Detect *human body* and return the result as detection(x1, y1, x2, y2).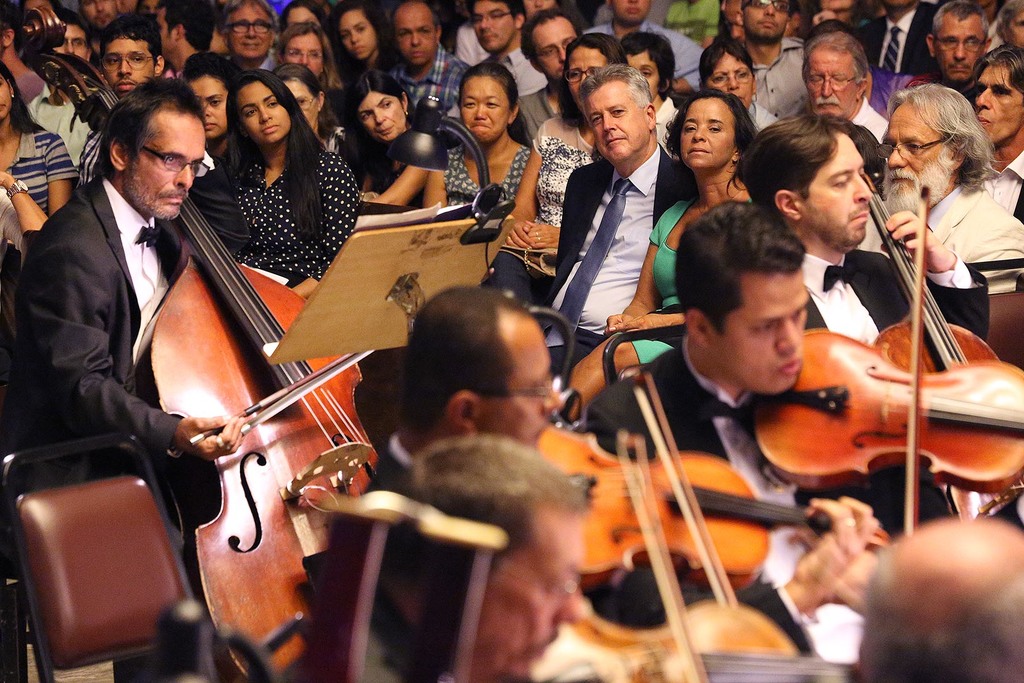
detection(1, 63, 74, 218).
